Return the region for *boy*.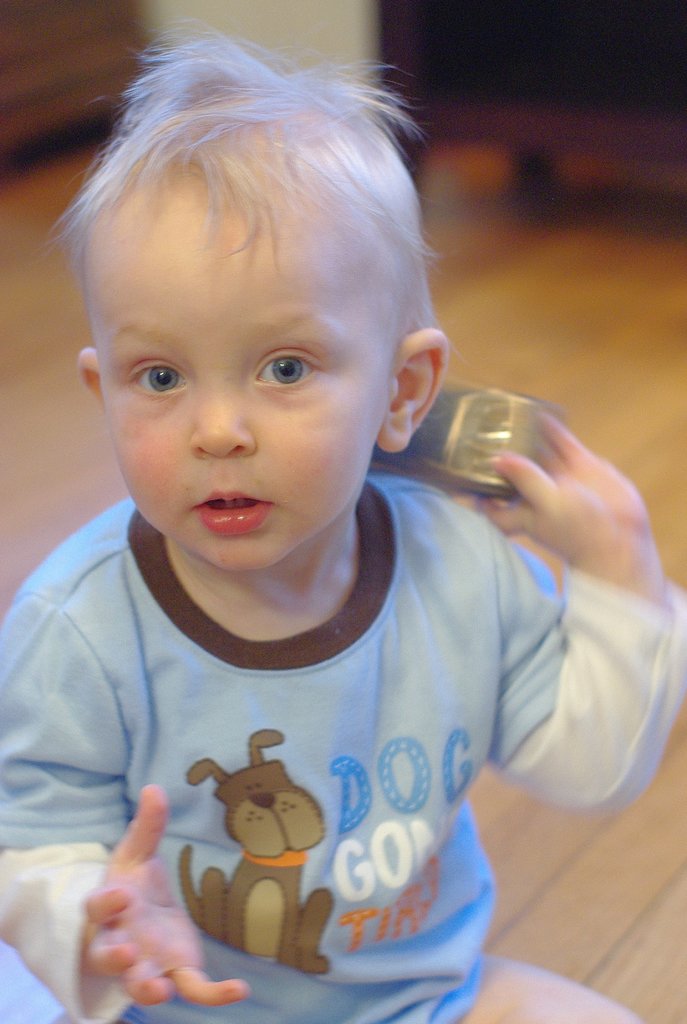
region(0, 18, 686, 1023).
